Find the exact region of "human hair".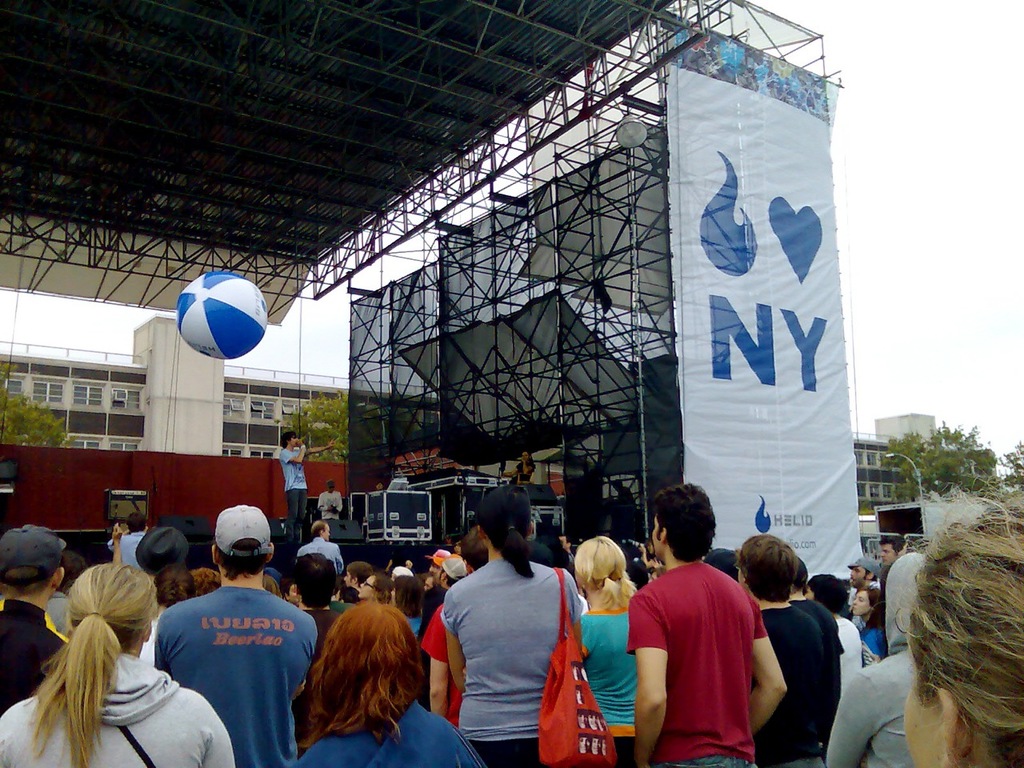
Exact region: bbox(126, 510, 144, 534).
